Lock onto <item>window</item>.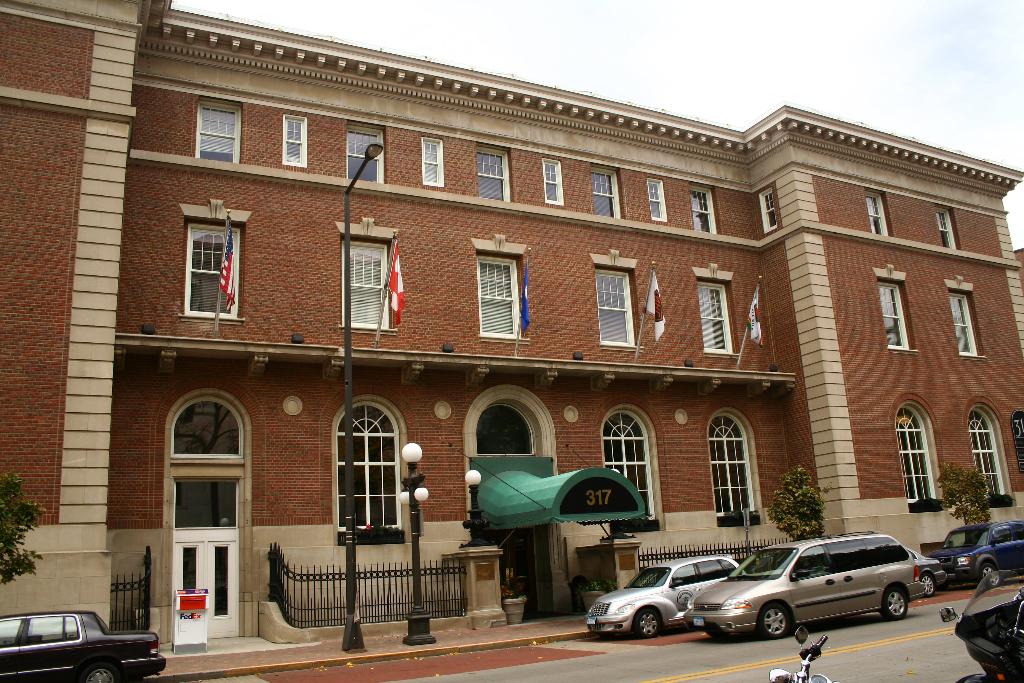
Locked: [left=177, top=202, right=249, bottom=322].
